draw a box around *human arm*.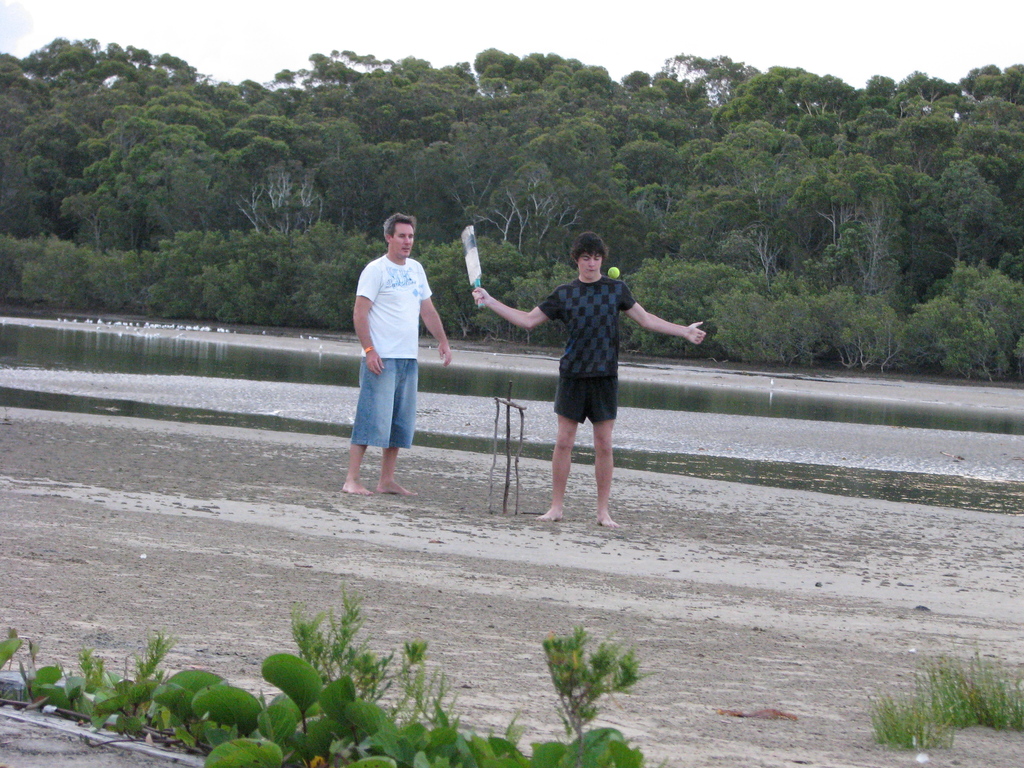
crop(349, 265, 379, 373).
